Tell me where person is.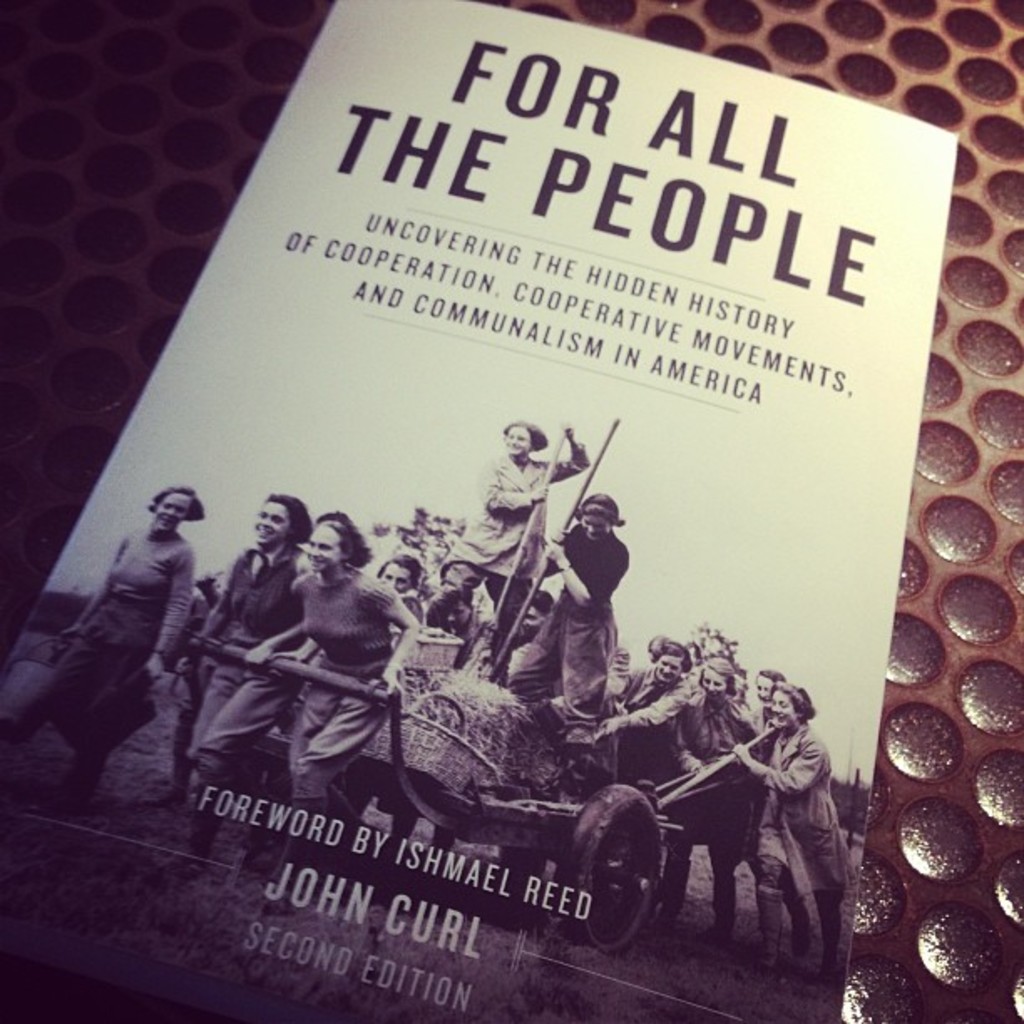
person is at {"left": 249, "top": 505, "right": 422, "bottom": 781}.
